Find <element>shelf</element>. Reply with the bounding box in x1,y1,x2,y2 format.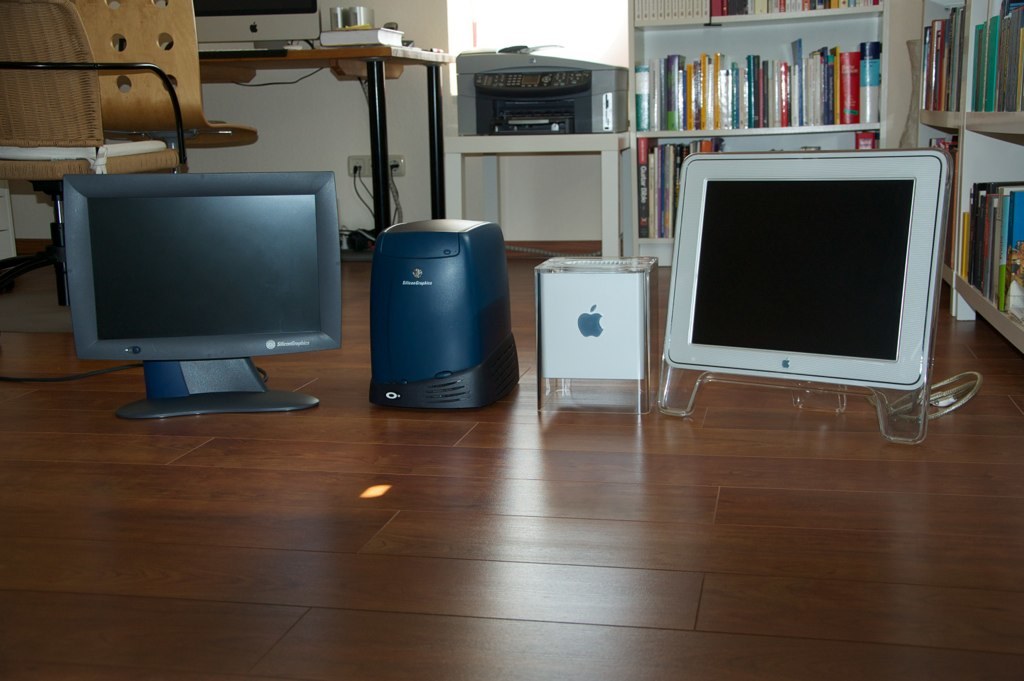
955,128,1023,398.
